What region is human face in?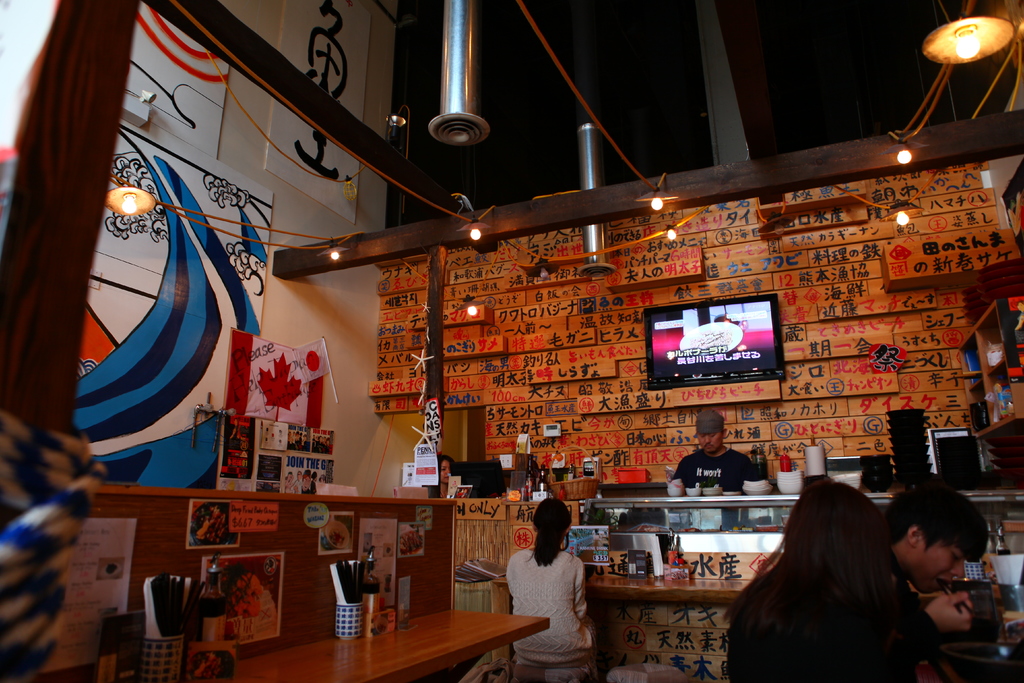
BBox(915, 544, 965, 595).
